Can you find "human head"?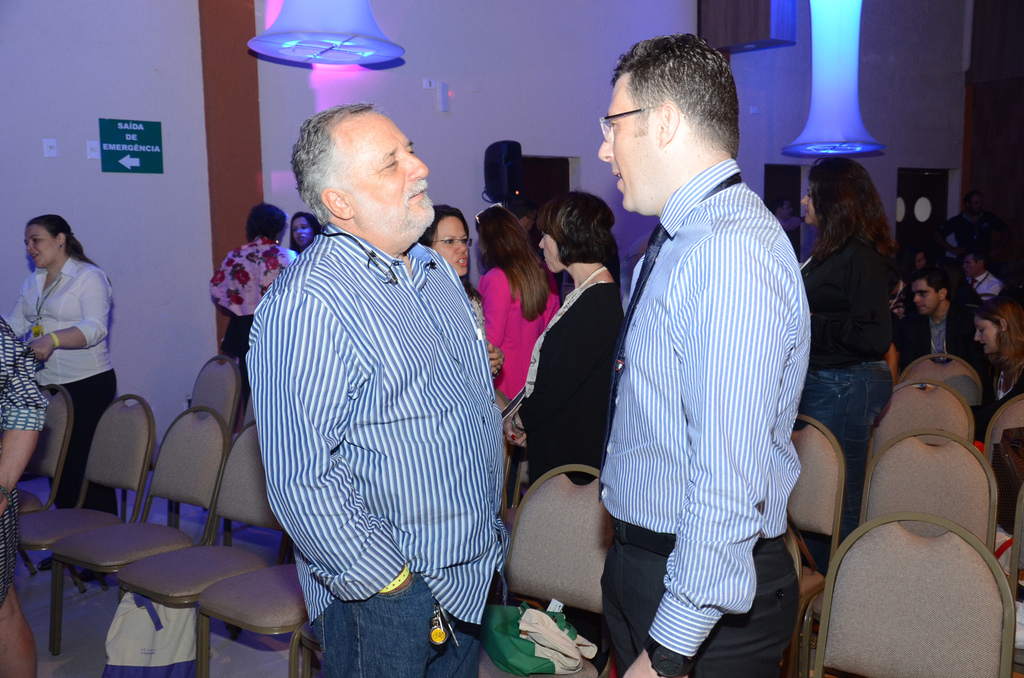
Yes, bounding box: 596, 35, 740, 212.
